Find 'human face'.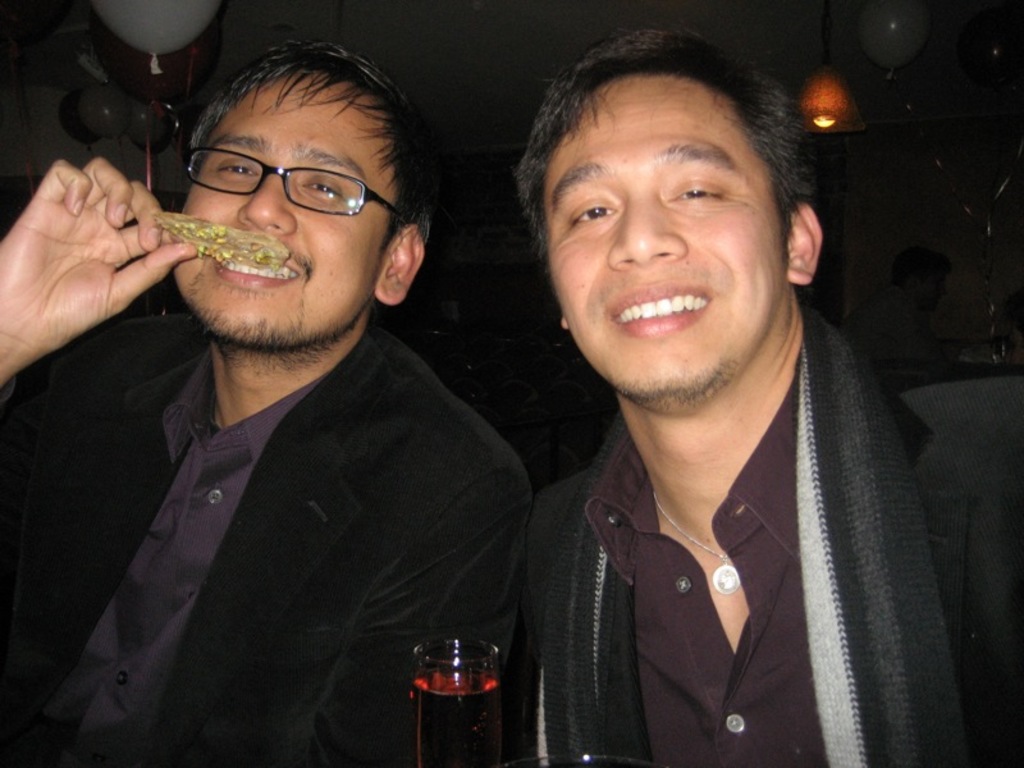
region(534, 76, 788, 408).
